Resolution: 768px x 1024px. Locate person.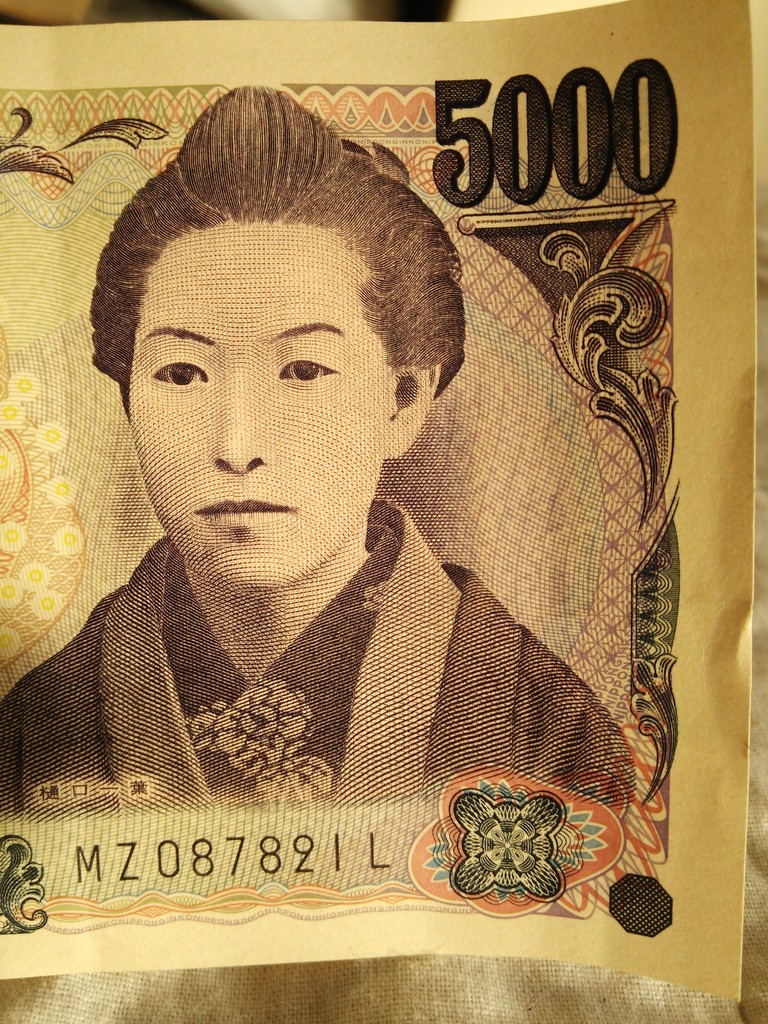
(0, 75, 634, 824).
